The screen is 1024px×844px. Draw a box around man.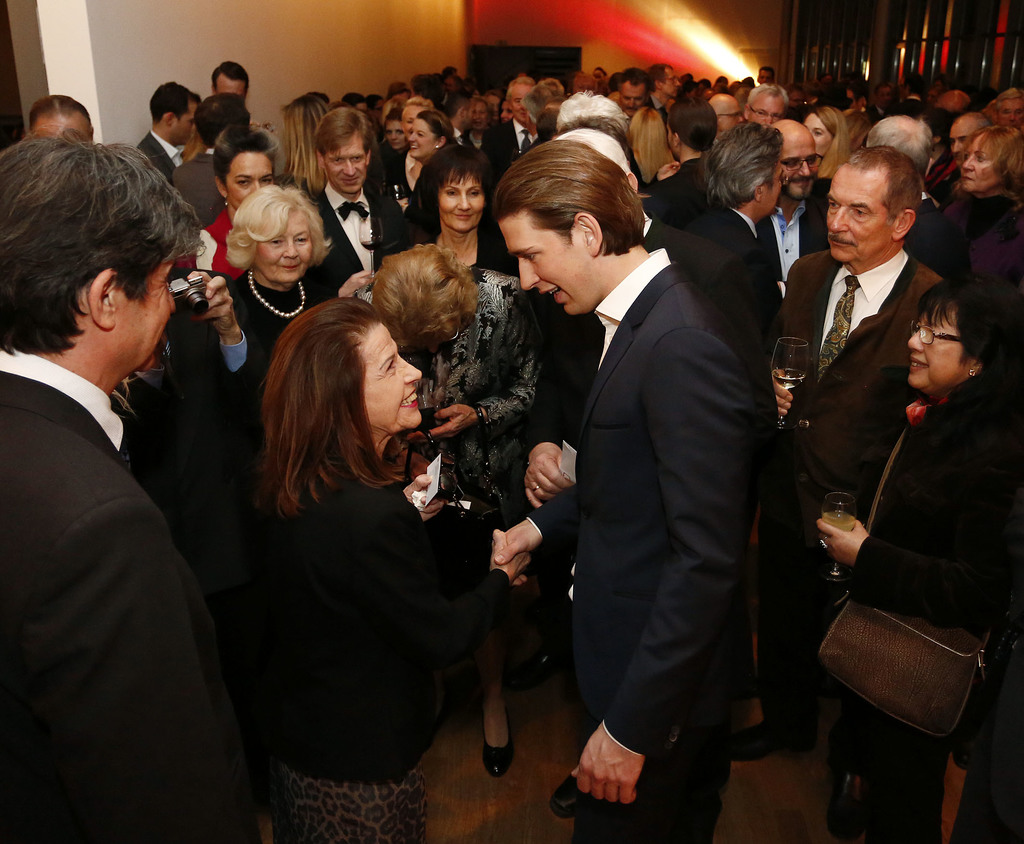
bbox=[0, 121, 263, 800].
